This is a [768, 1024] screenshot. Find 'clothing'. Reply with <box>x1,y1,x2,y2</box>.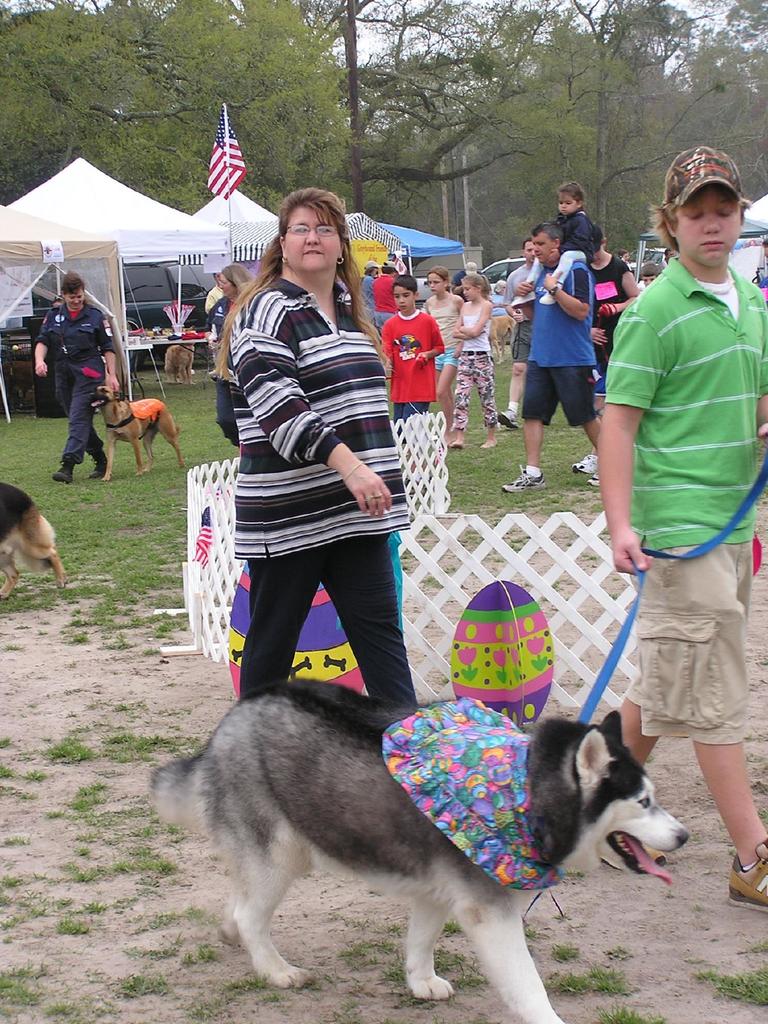
<box>376,310,447,451</box>.
